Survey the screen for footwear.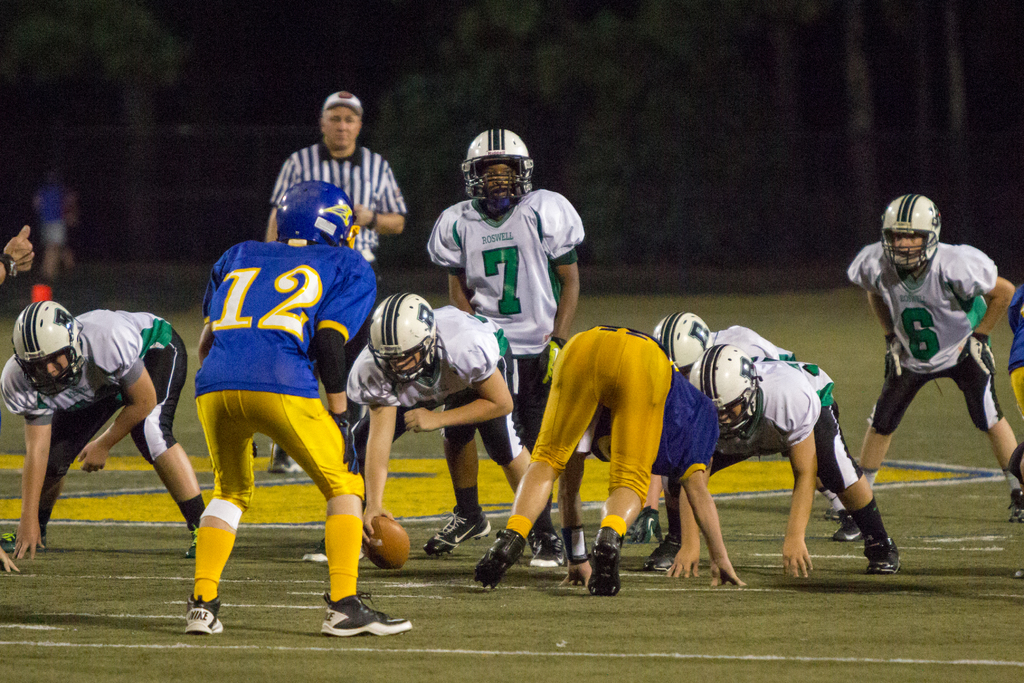
Survey found: box=[648, 536, 682, 570].
